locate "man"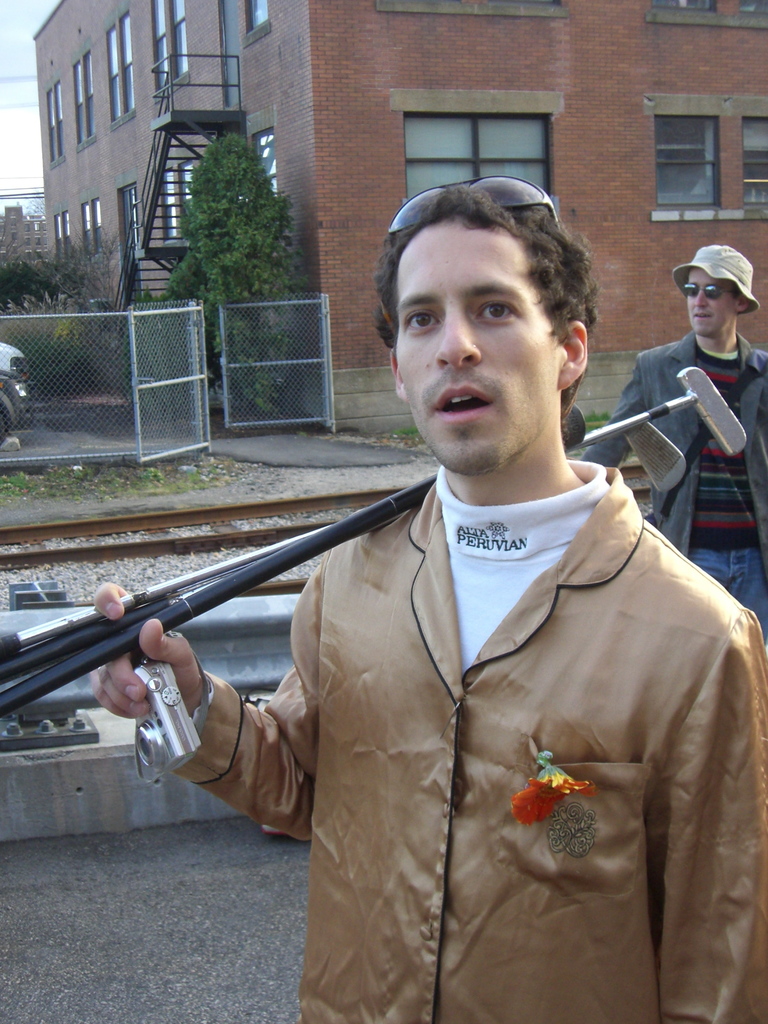
[left=577, top=243, right=767, bottom=640]
